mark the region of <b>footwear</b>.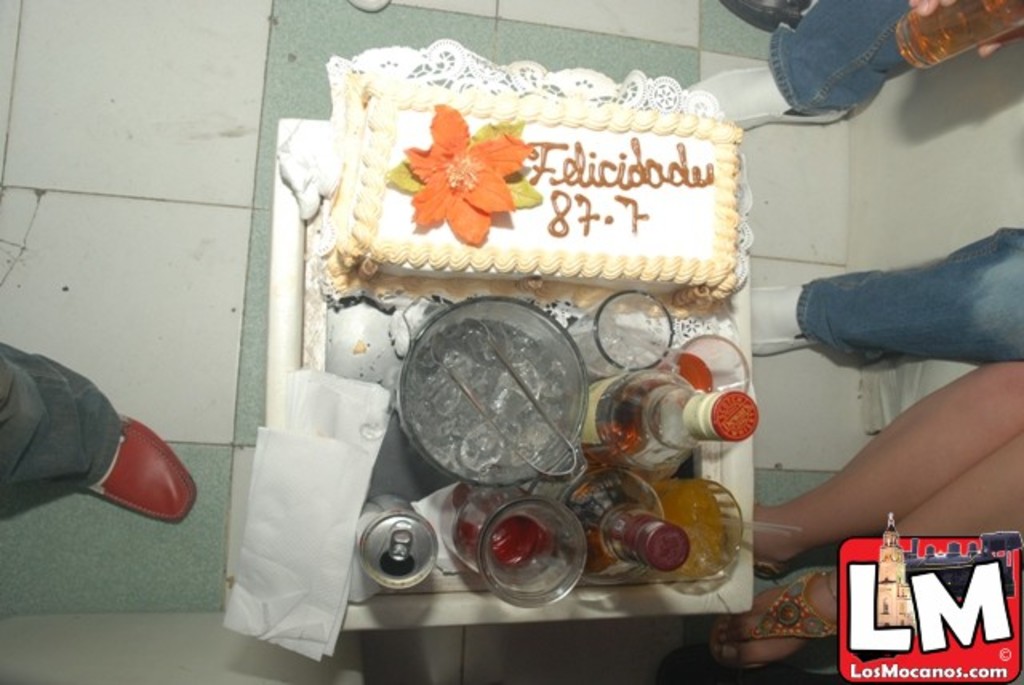
Region: [left=706, top=567, right=837, bottom=674].
